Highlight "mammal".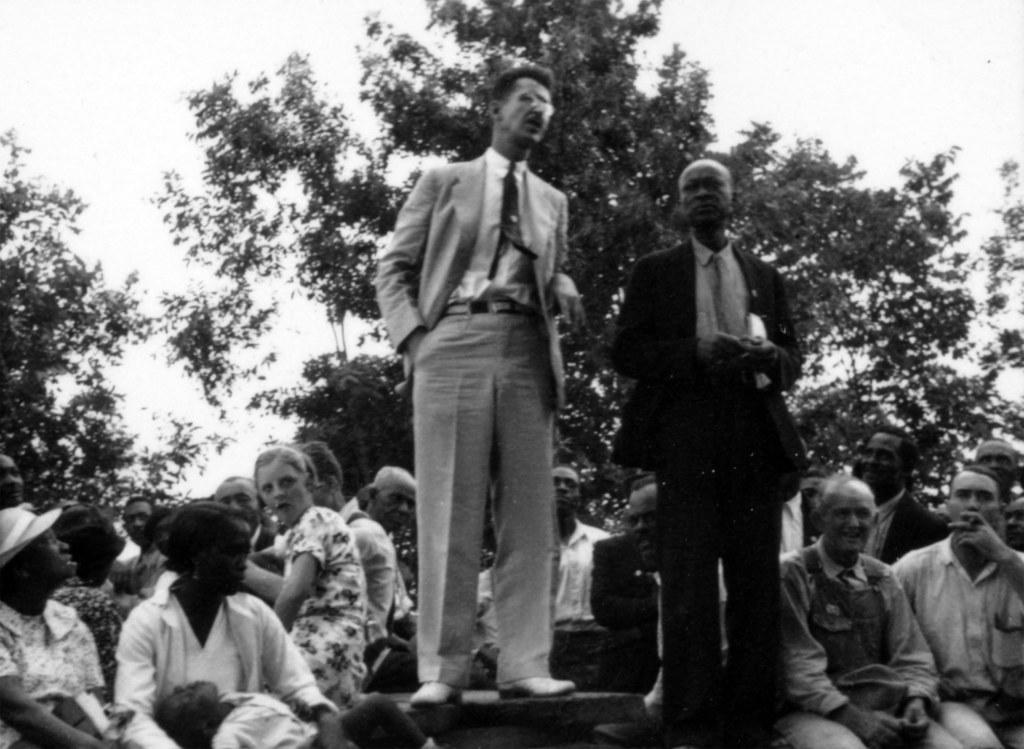
Highlighted region: {"x1": 791, "y1": 459, "x2": 938, "y2": 748}.
